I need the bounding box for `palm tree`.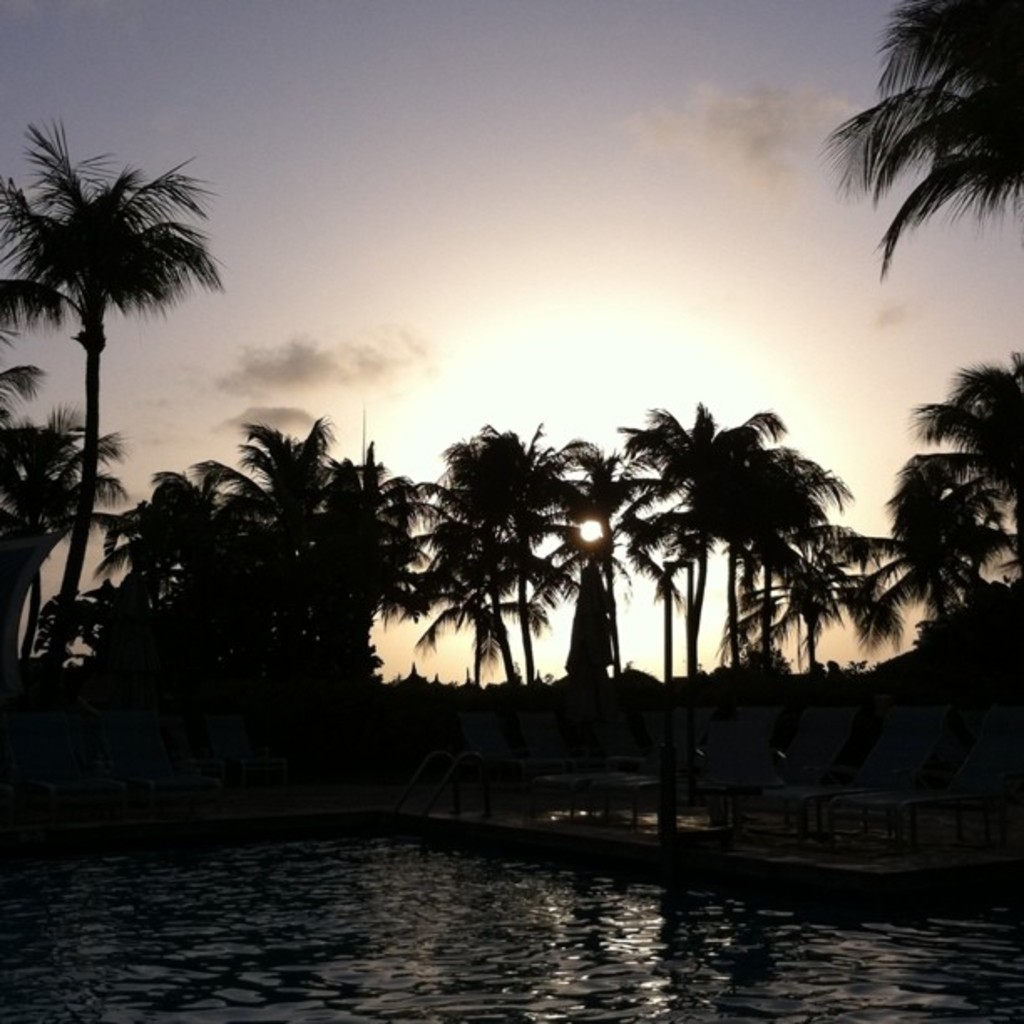
Here it is: x1=412, y1=430, x2=554, y2=696.
